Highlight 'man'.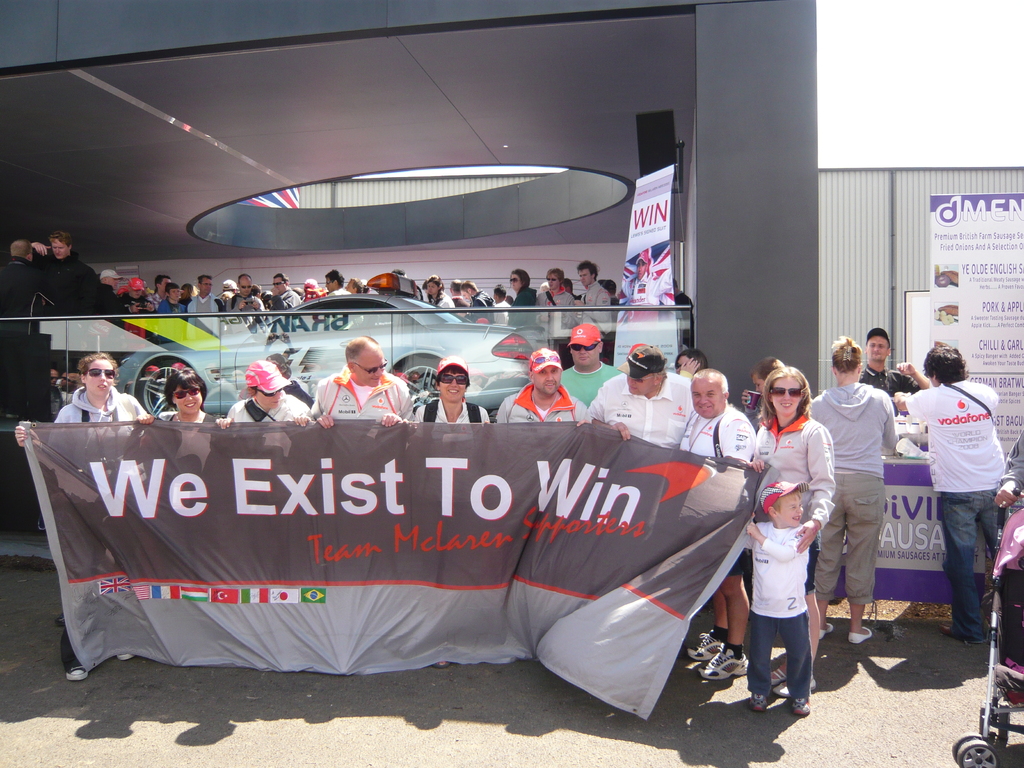
Highlighted region: locate(499, 342, 593, 426).
